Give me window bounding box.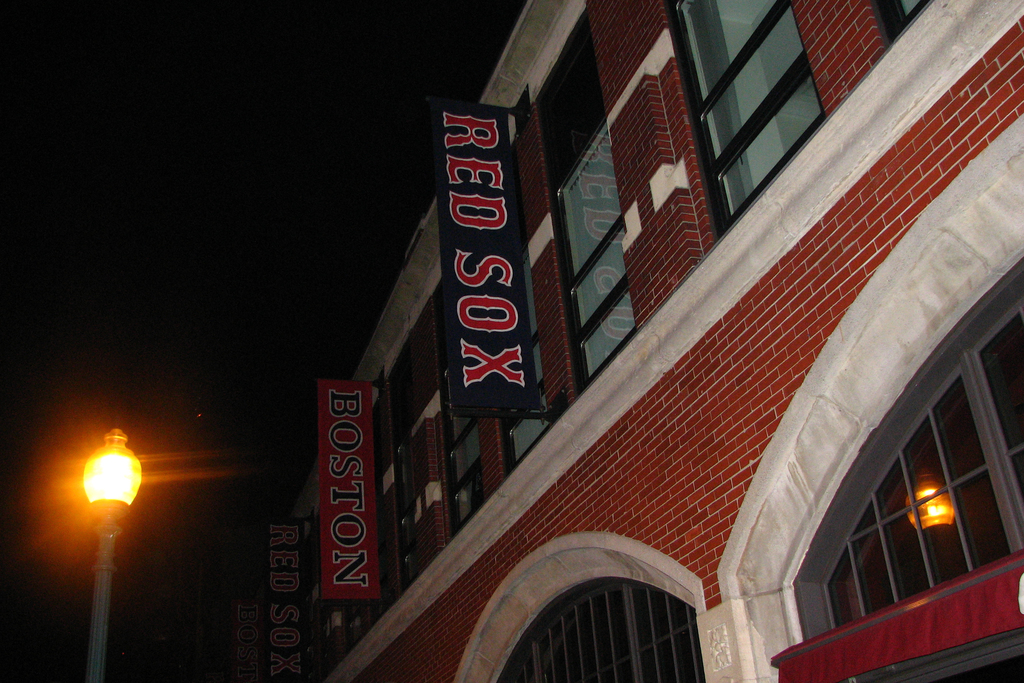
bbox=[440, 363, 485, 536].
